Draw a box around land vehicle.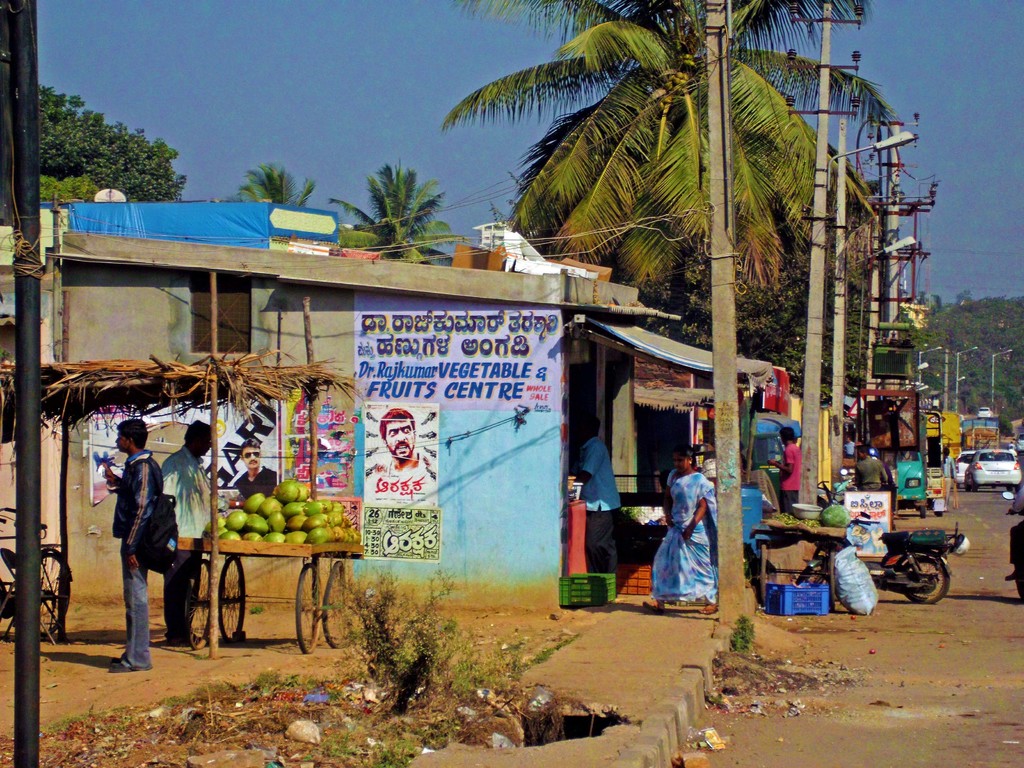
172:538:361:652.
